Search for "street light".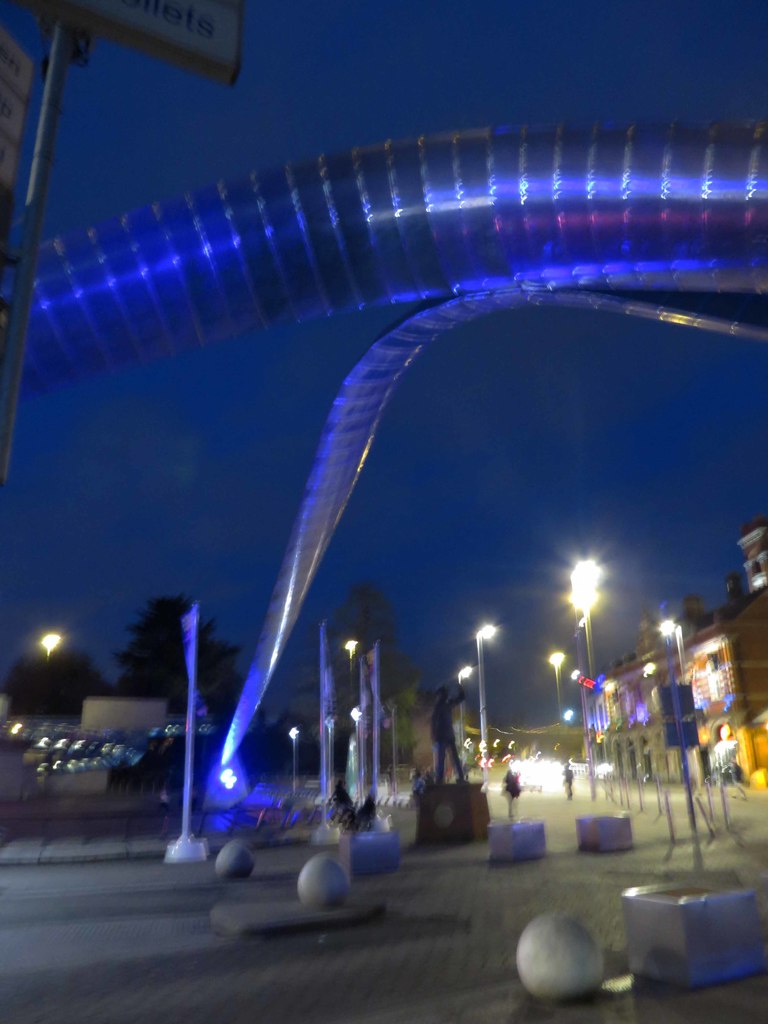
Found at [left=454, top=664, right=476, bottom=778].
